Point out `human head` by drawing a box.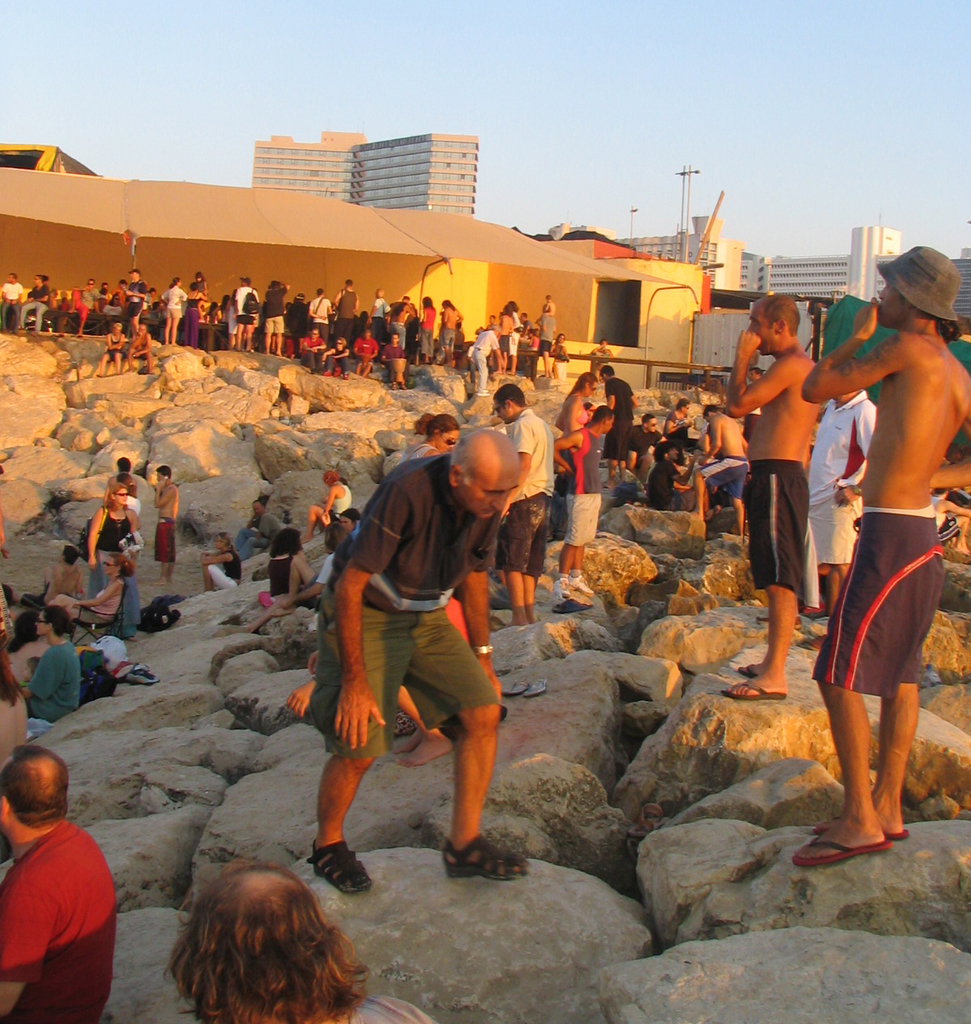
[324,522,351,552].
